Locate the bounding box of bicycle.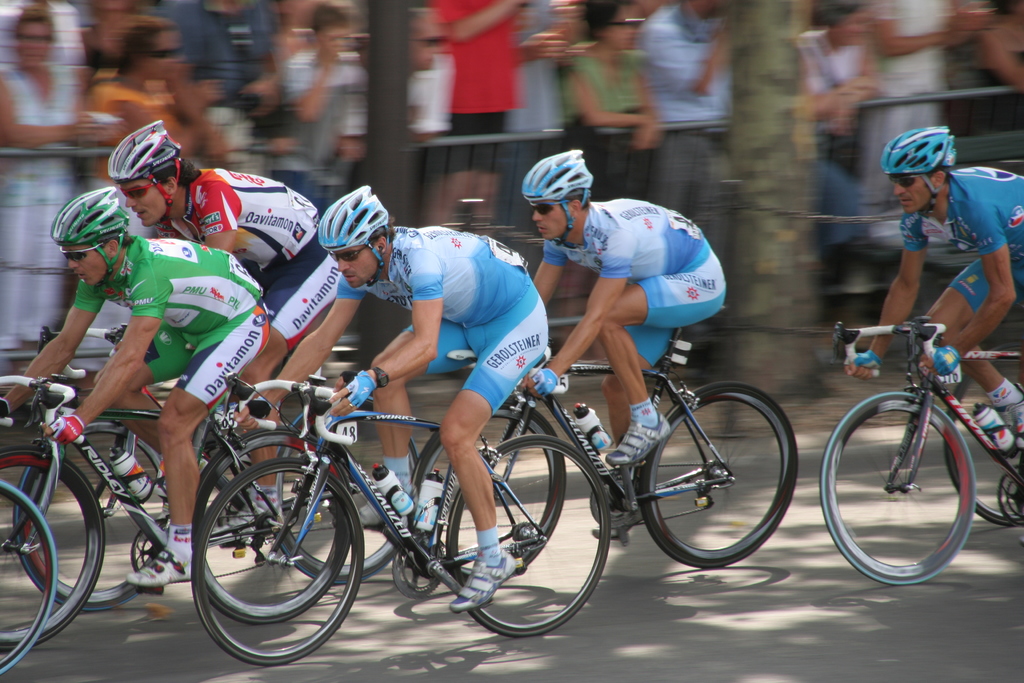
Bounding box: bbox=[401, 306, 804, 574].
